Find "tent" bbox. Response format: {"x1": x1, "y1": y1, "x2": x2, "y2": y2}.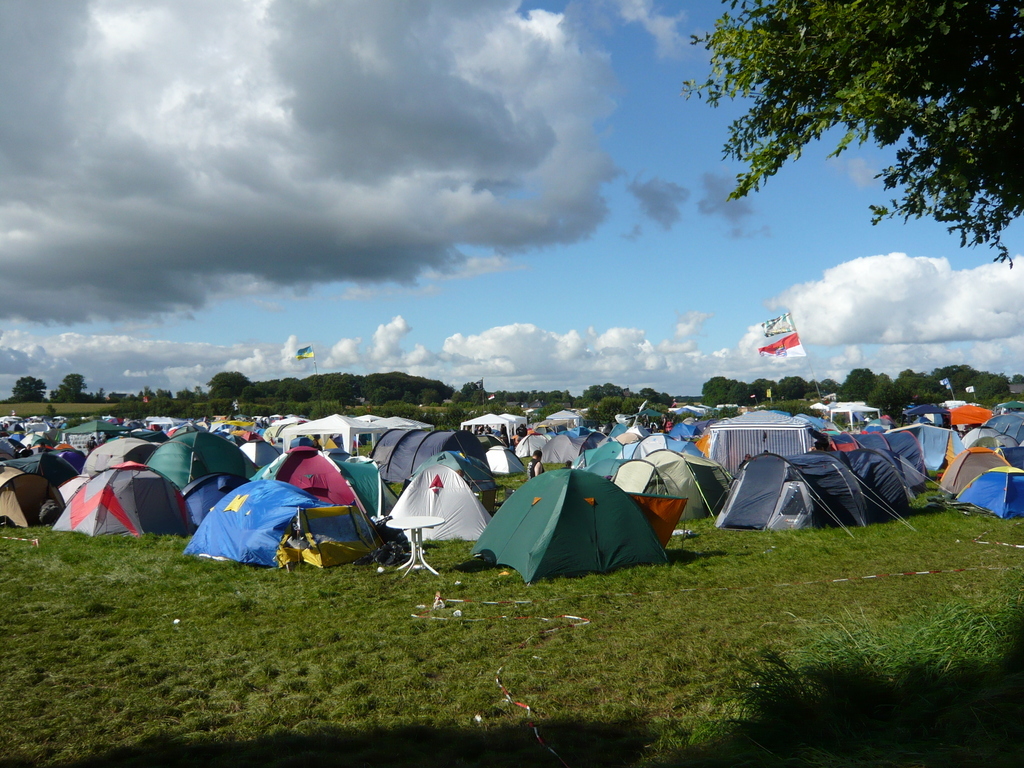
{"x1": 462, "y1": 463, "x2": 671, "y2": 587}.
